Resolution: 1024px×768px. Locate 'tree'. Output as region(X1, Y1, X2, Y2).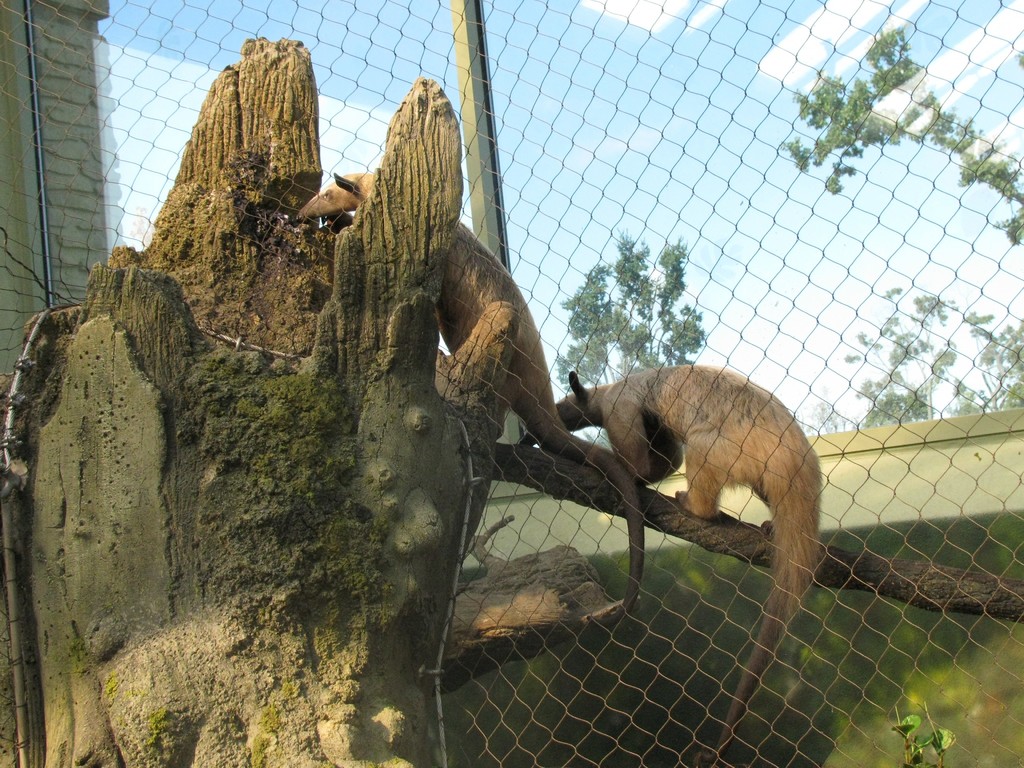
region(550, 232, 706, 455).
